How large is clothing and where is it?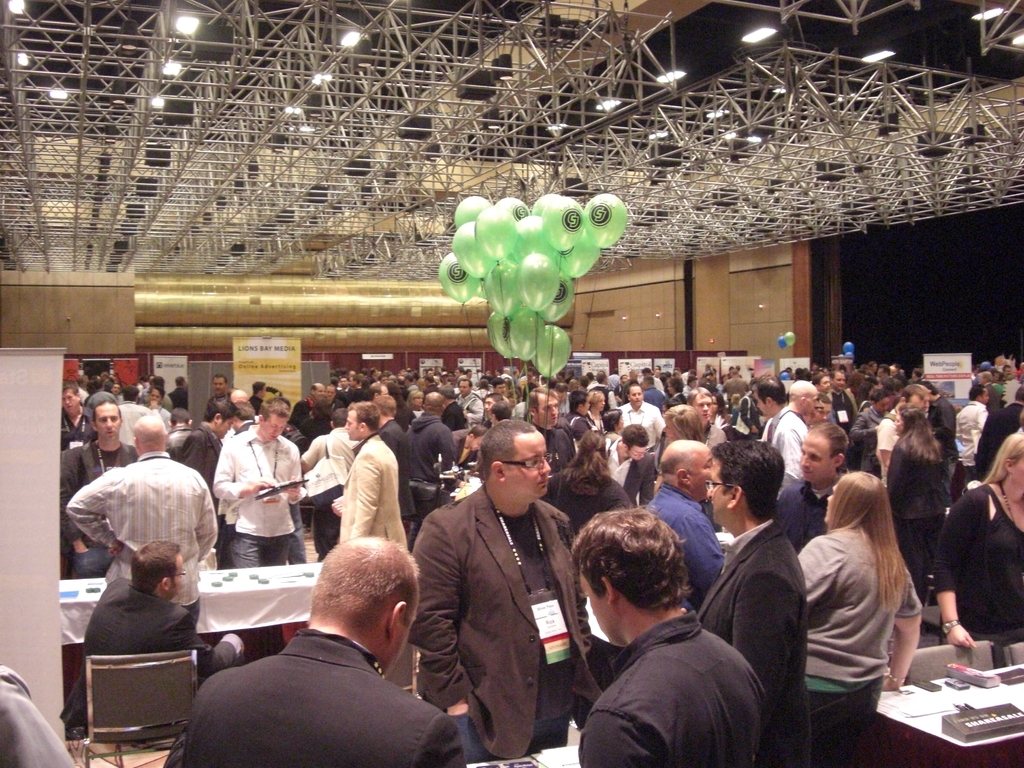
Bounding box: {"x1": 340, "y1": 431, "x2": 411, "y2": 569}.
